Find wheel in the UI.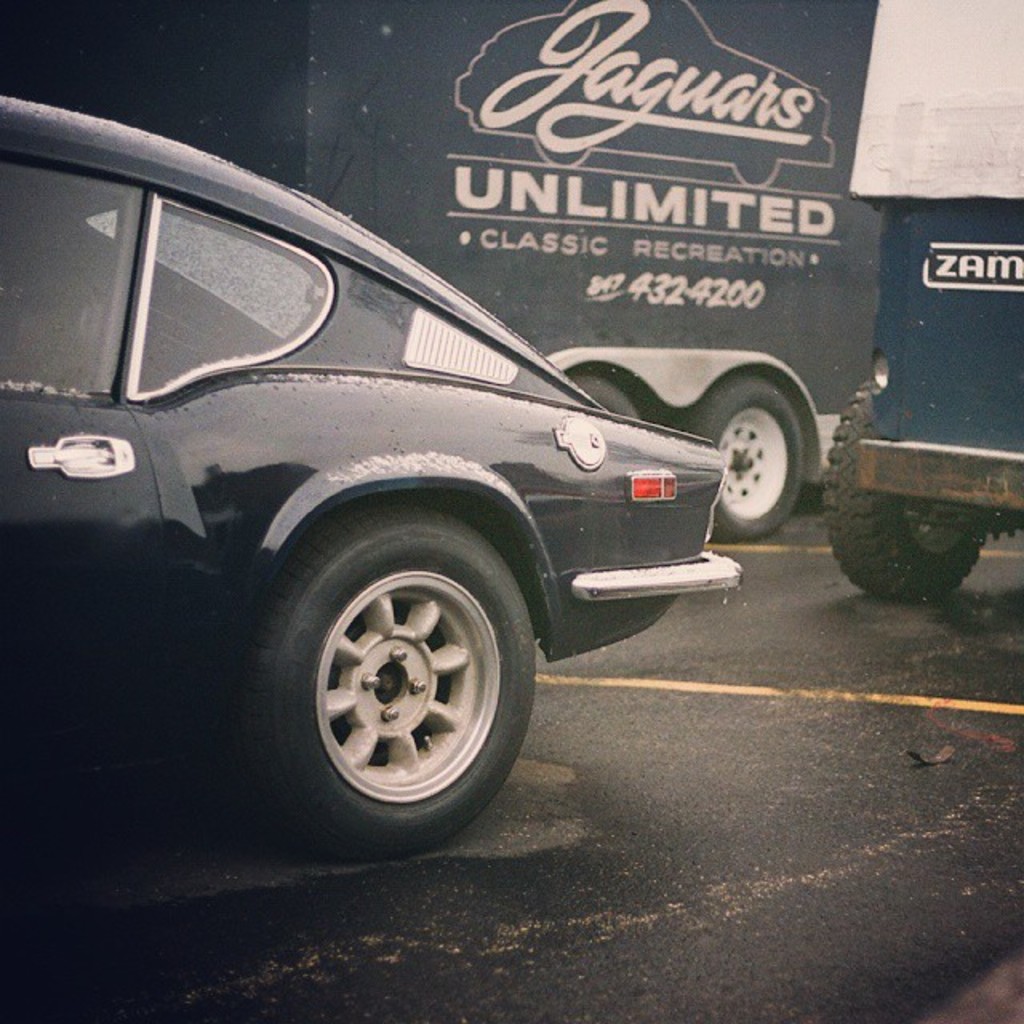
UI element at select_region(682, 360, 795, 523).
